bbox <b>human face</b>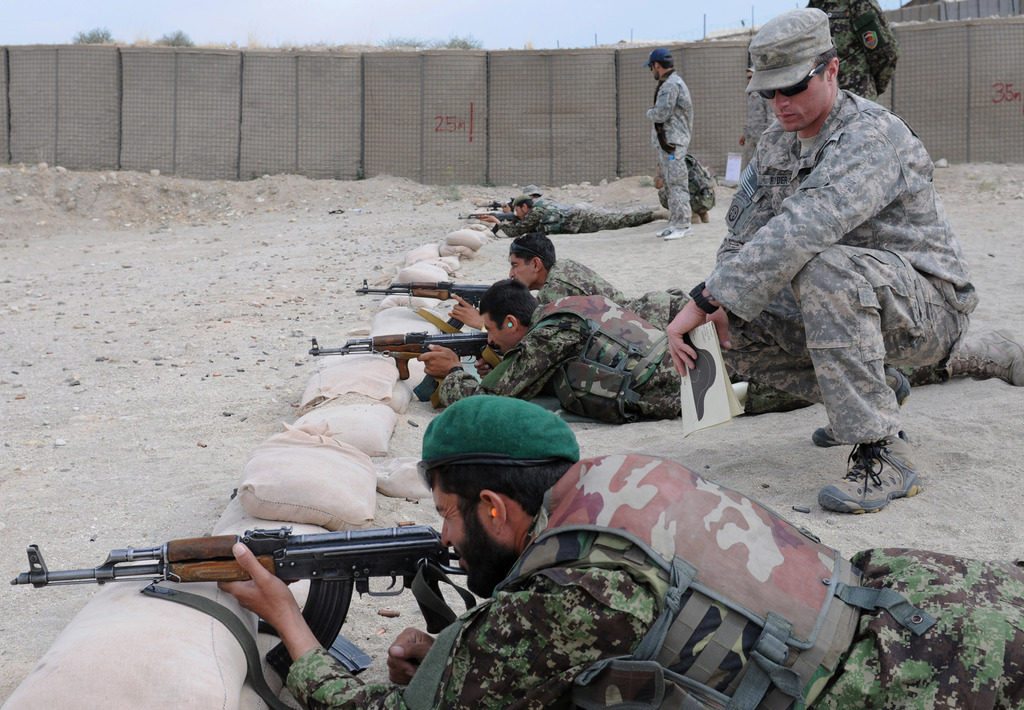
{"x1": 765, "y1": 64, "x2": 828, "y2": 136}
